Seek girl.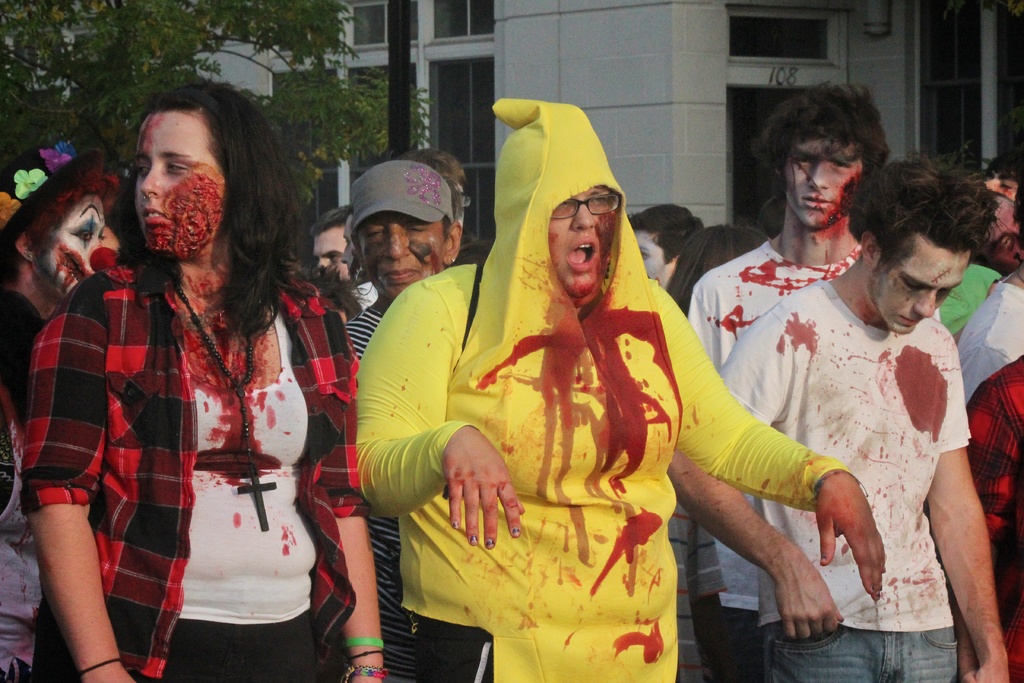
left=17, top=79, right=385, bottom=682.
